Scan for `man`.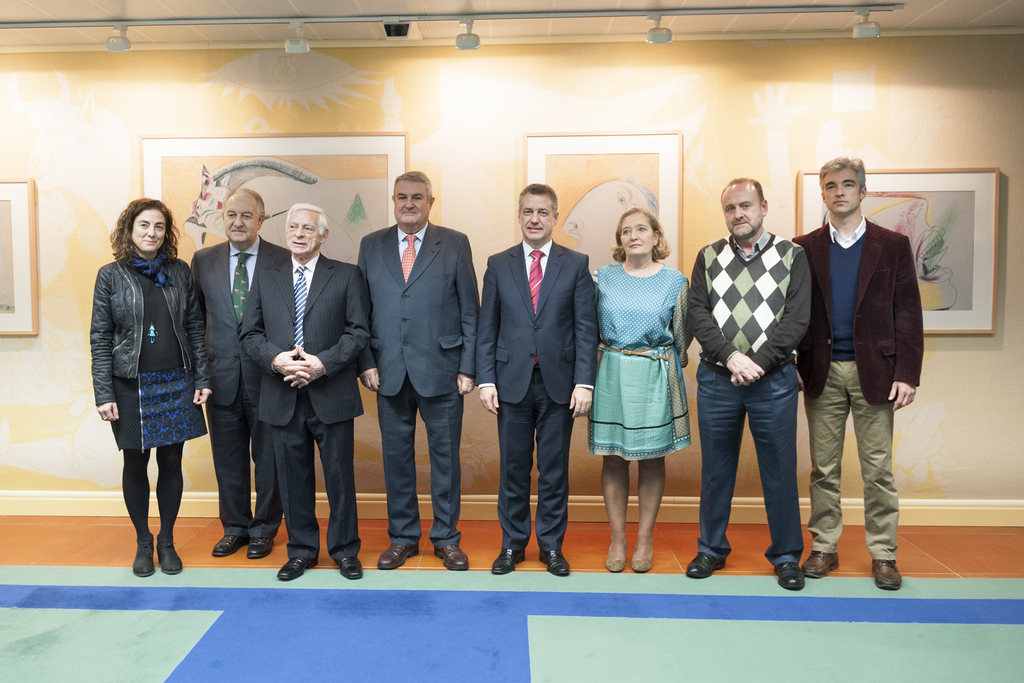
Scan result: (190, 187, 280, 562).
